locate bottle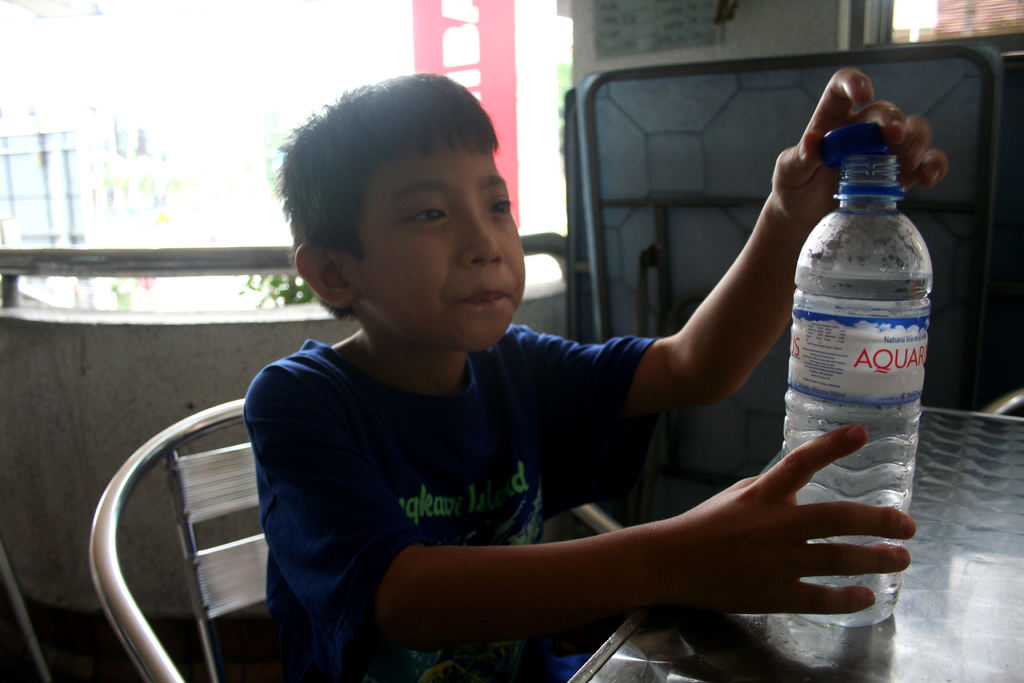
788, 110, 942, 531
